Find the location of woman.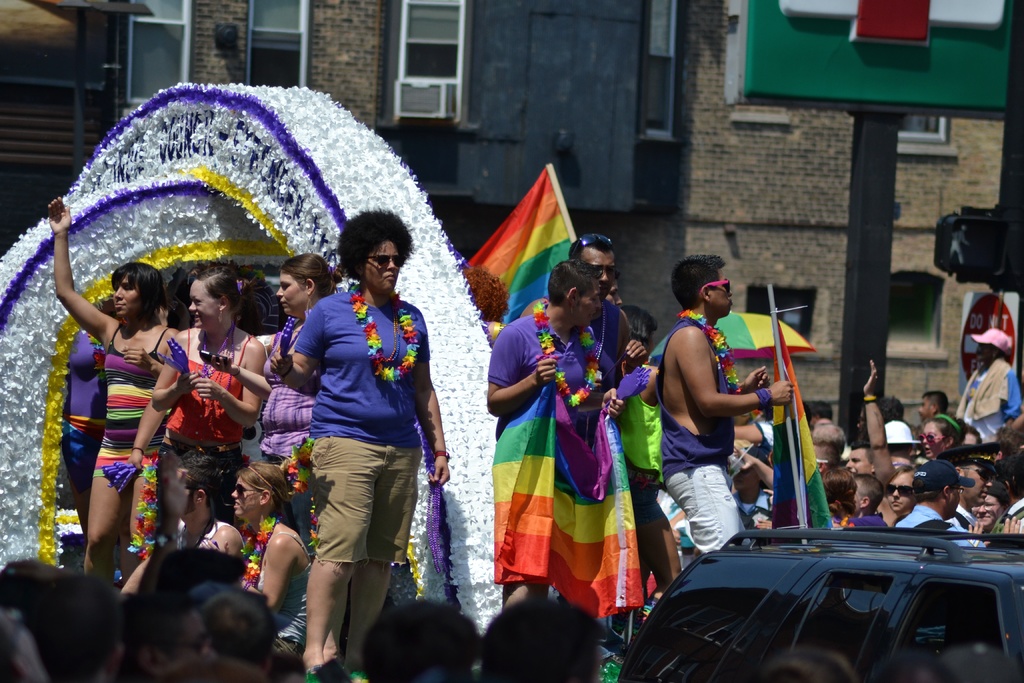
Location: (left=884, top=469, right=919, bottom=519).
